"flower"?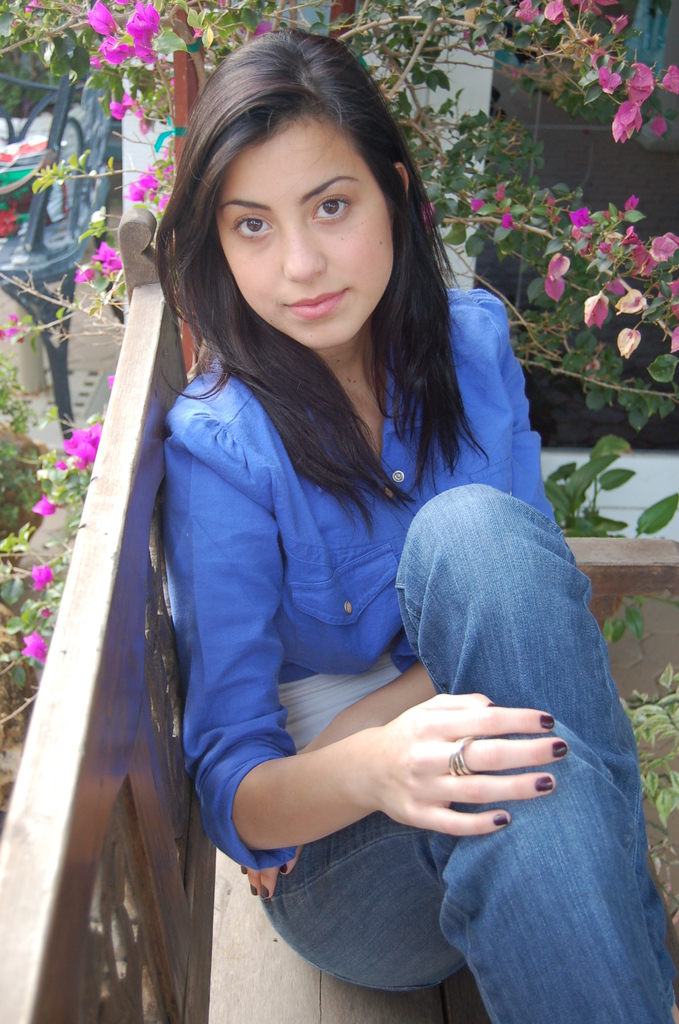
[646,113,672,134]
